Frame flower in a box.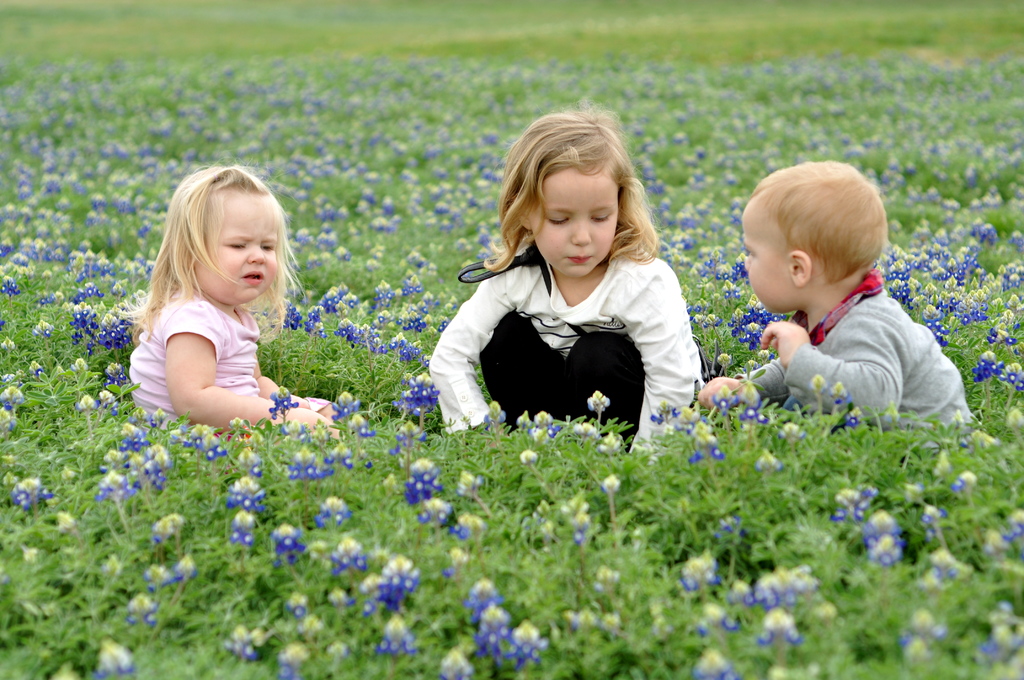
select_region(325, 639, 350, 658).
